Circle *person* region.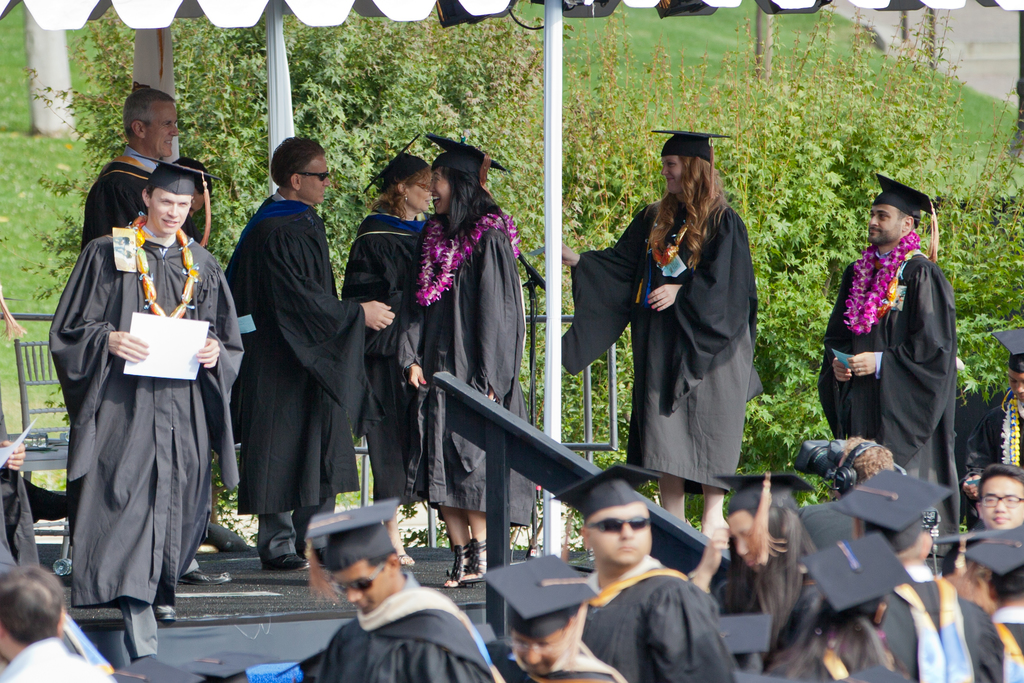
Region: [376,129,537,601].
